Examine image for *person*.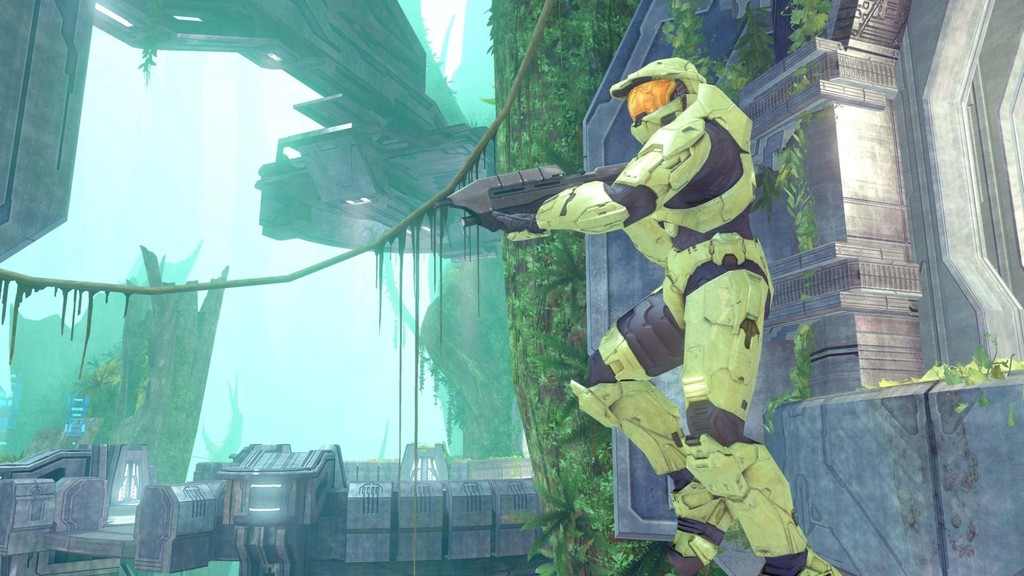
Examination result: BBox(495, 54, 847, 575).
